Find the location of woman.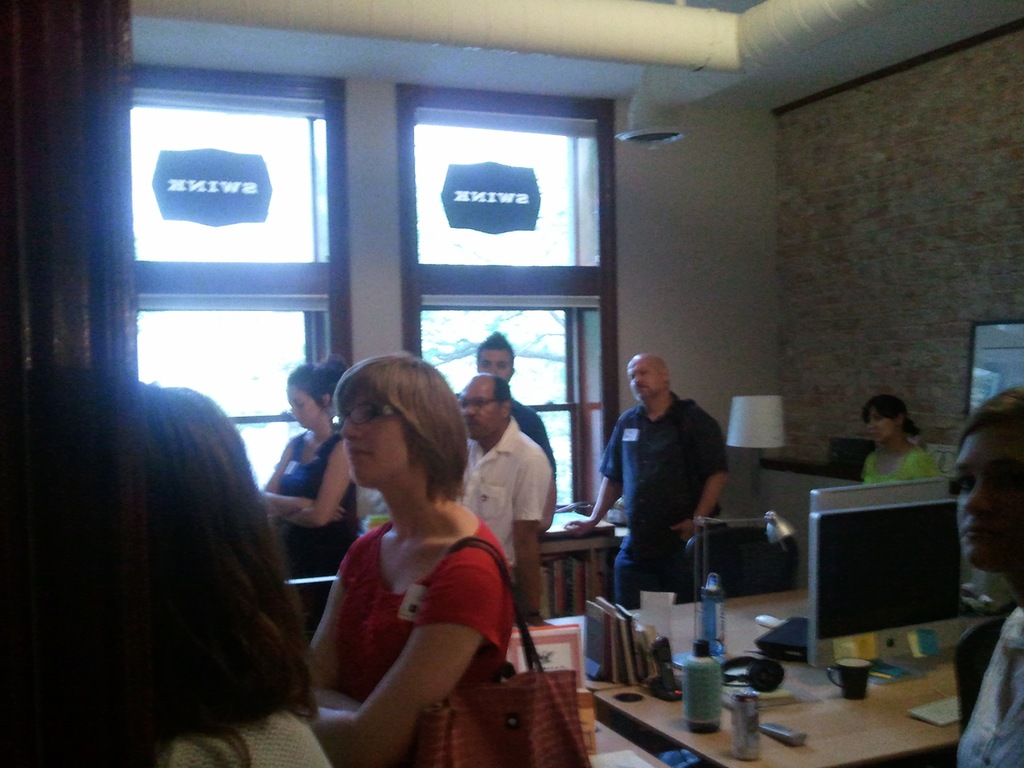
Location: 262:355:364:585.
